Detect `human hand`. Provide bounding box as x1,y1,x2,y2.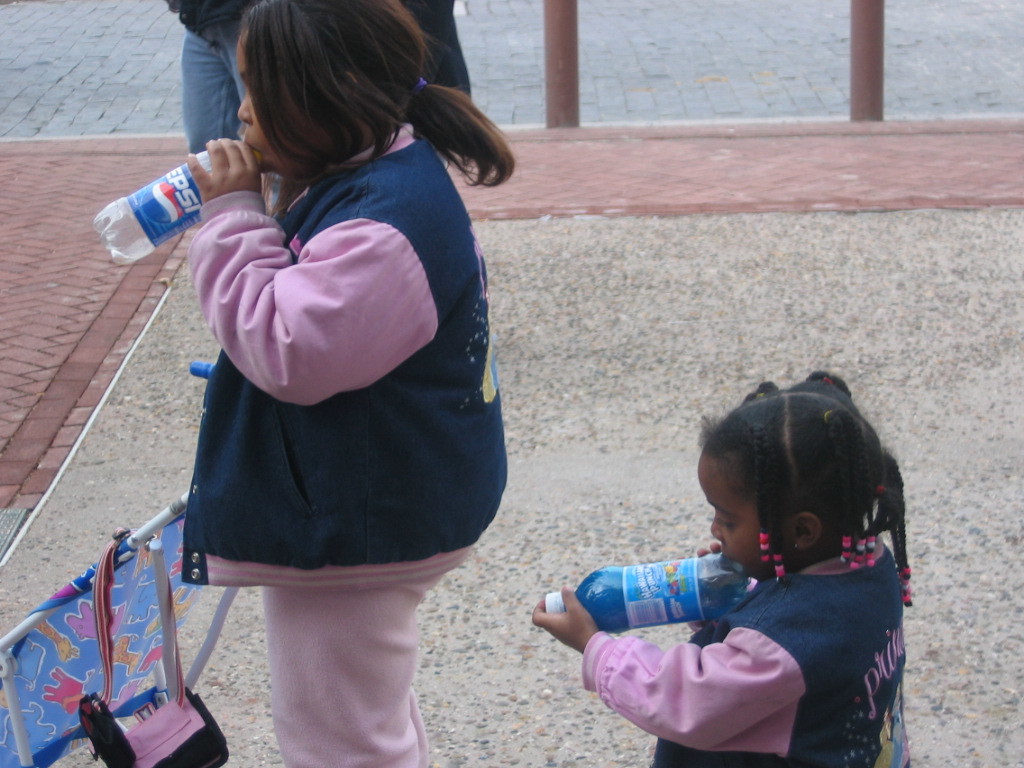
676,539,725,626.
